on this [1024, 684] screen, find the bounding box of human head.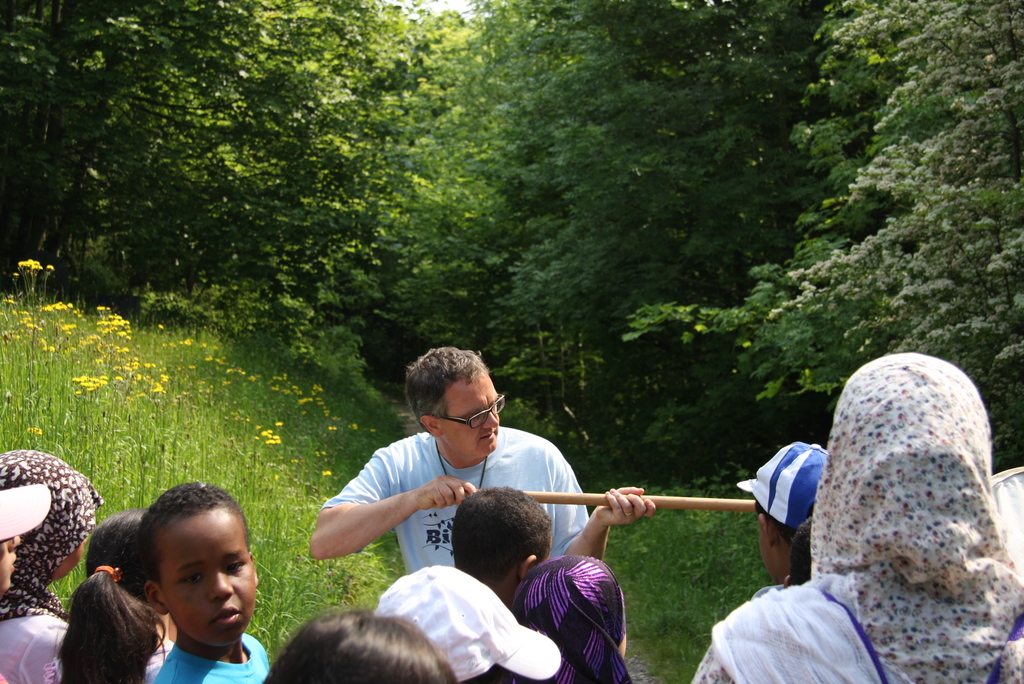
Bounding box: box(378, 566, 562, 683).
